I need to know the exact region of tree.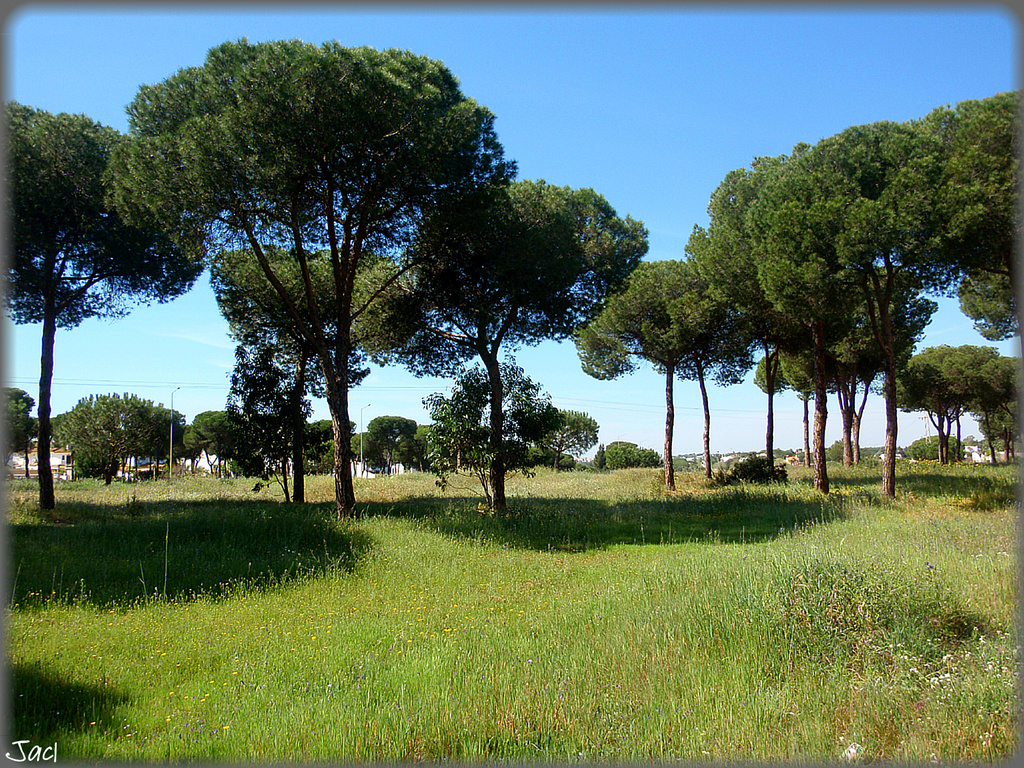
Region: 156 3 550 535.
